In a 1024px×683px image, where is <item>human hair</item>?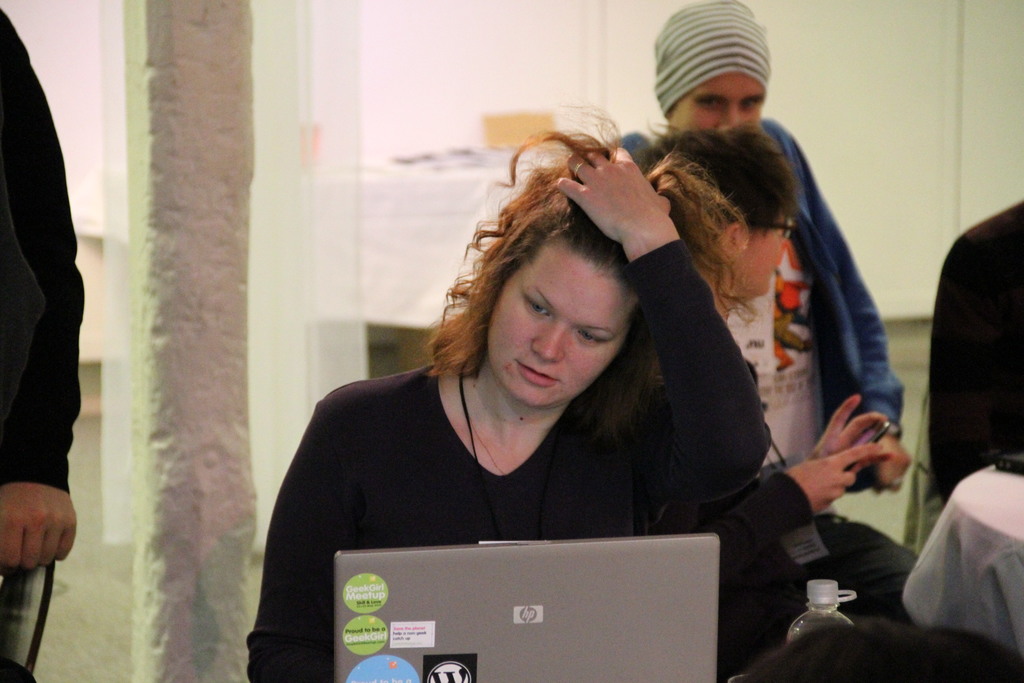
region(438, 106, 697, 431).
